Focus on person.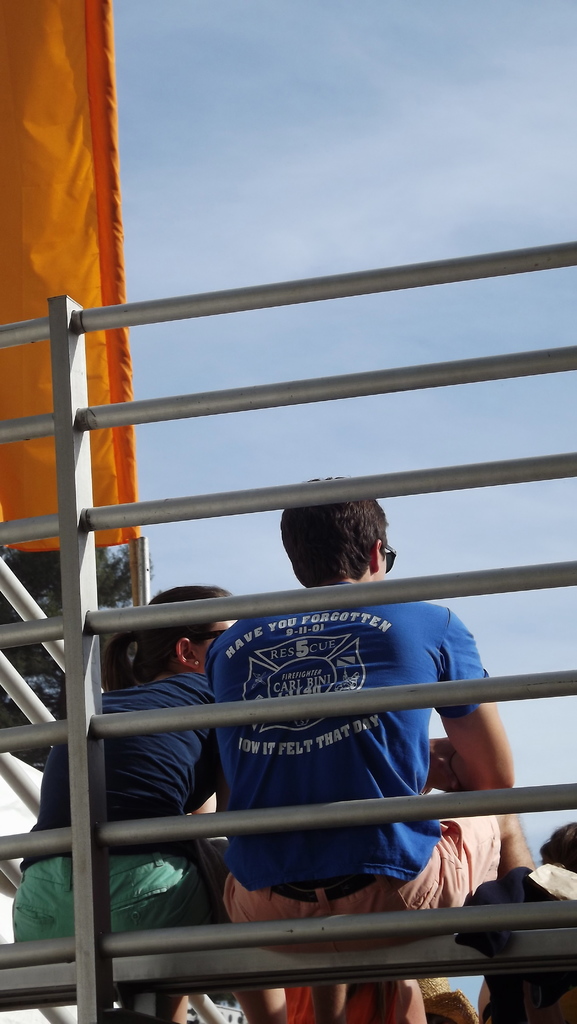
Focused at x1=15, y1=581, x2=286, y2=1023.
